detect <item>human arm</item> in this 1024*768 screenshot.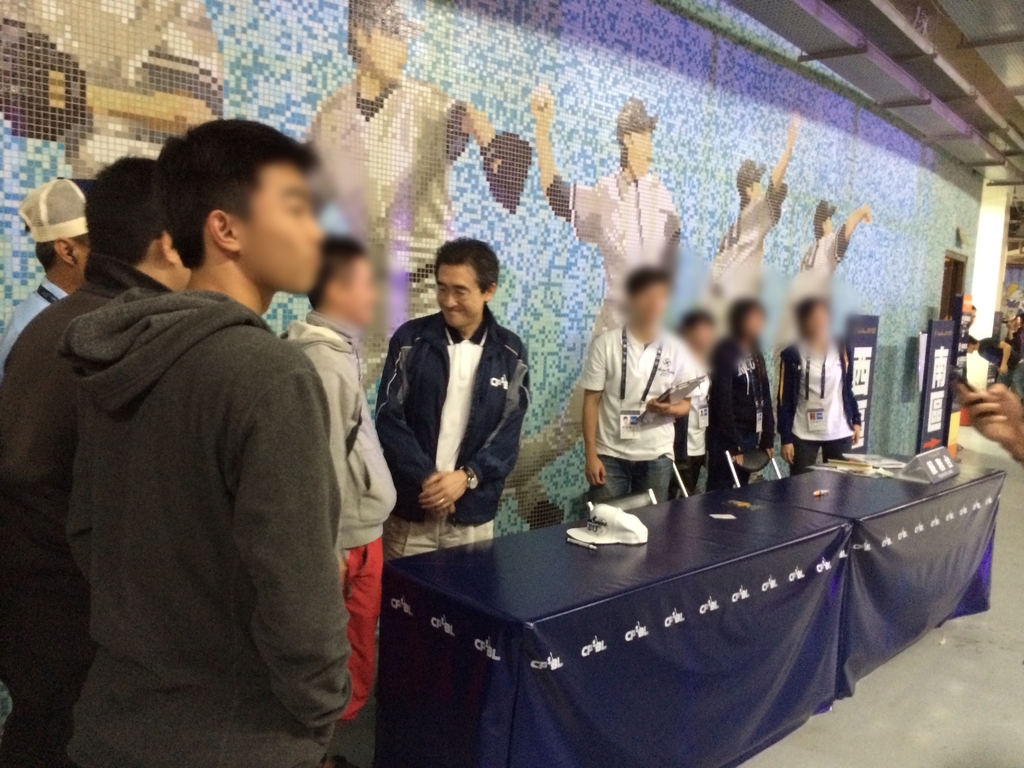
Detection: BBox(527, 80, 596, 225).
